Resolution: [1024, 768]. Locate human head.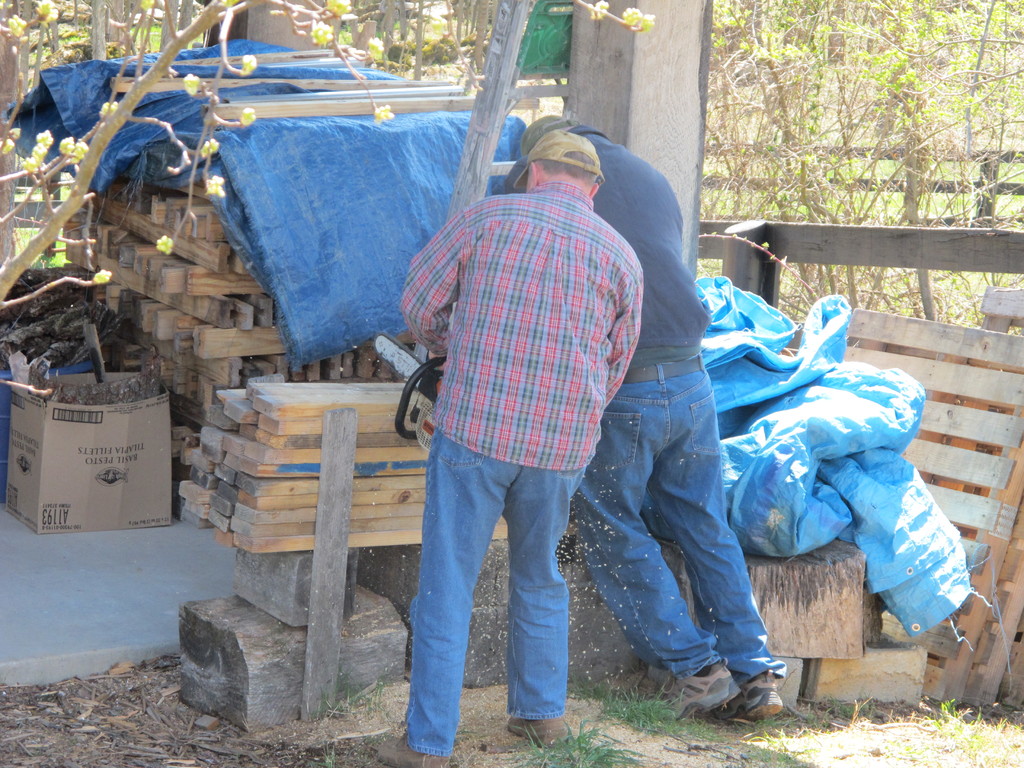
rect(481, 120, 641, 211).
